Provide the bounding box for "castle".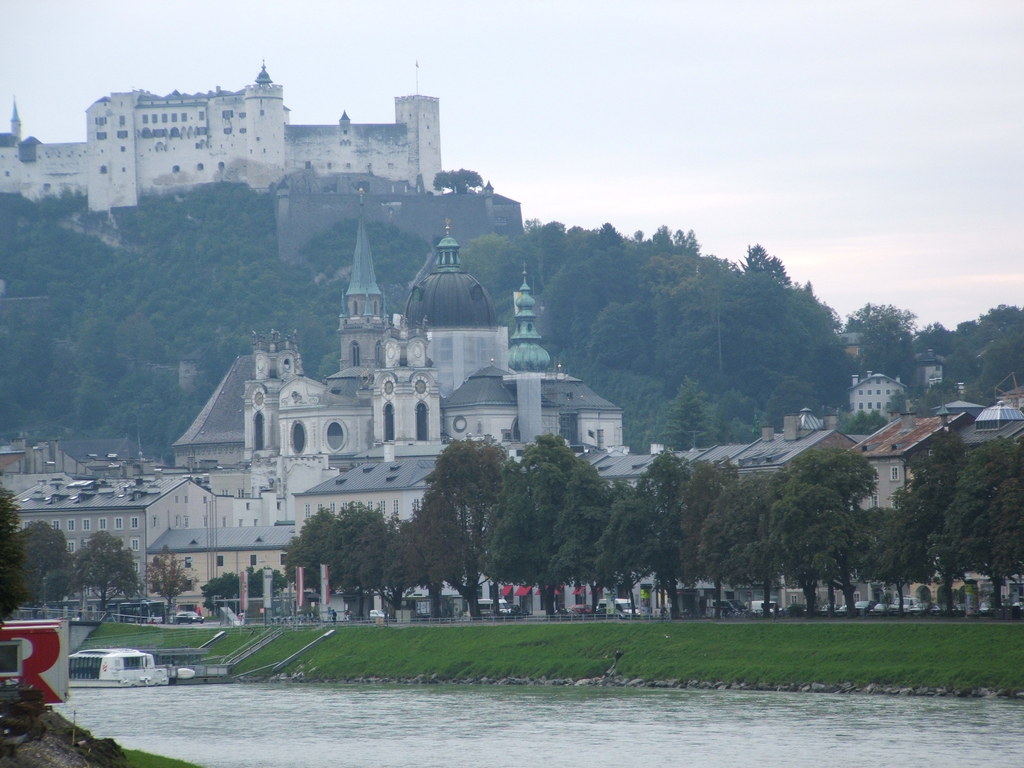
crop(115, 32, 752, 692).
